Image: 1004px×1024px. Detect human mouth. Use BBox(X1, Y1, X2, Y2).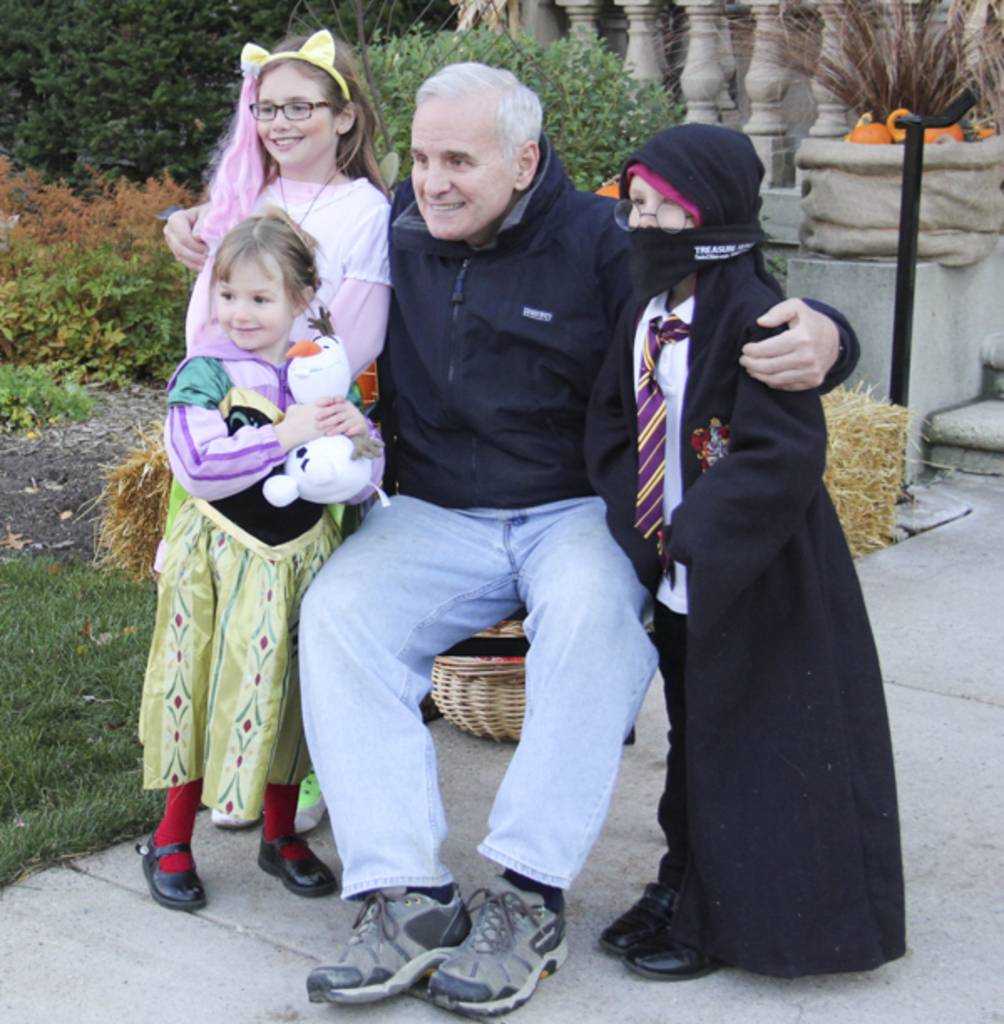
BBox(636, 224, 656, 228).
